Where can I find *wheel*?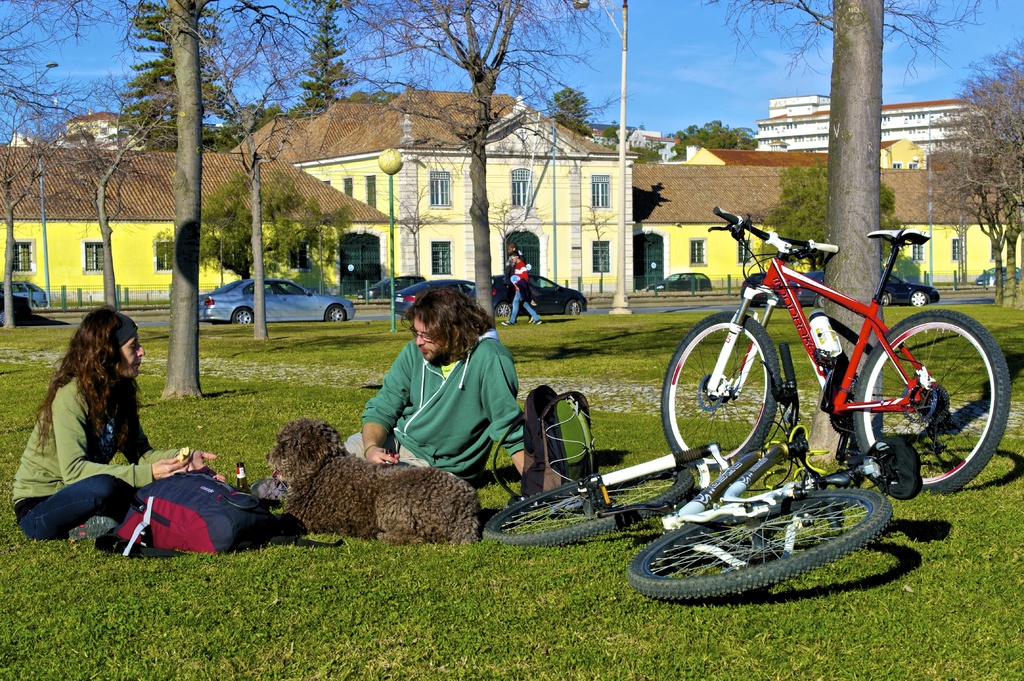
You can find it at (646, 496, 894, 595).
